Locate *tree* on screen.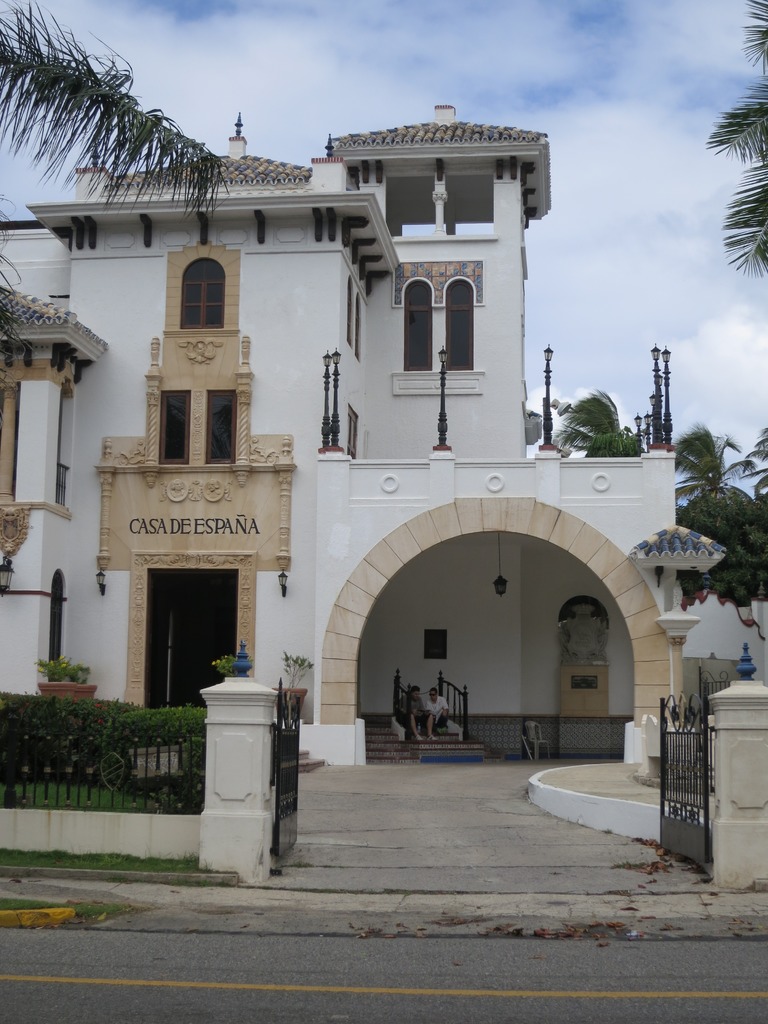
On screen at bbox(706, 0, 767, 276).
